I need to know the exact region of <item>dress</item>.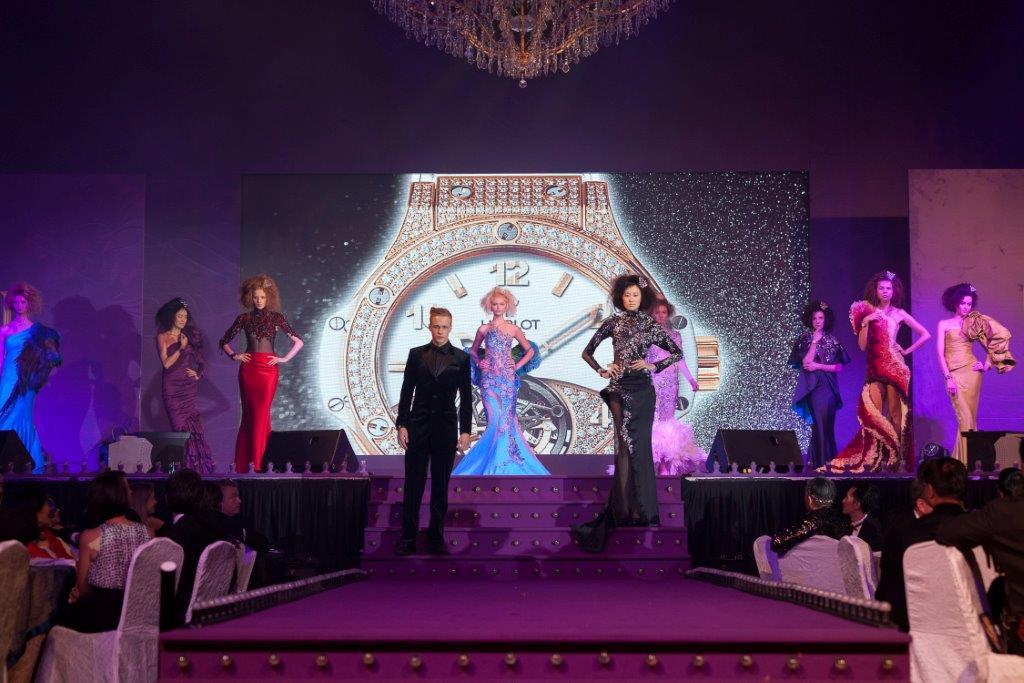
Region: 218:310:302:469.
